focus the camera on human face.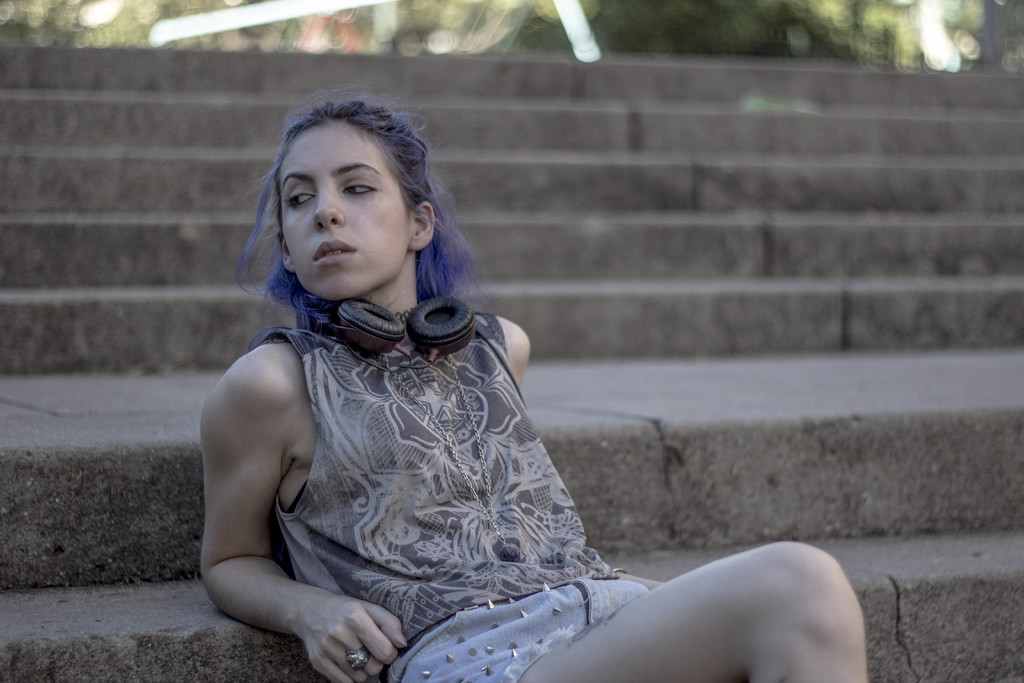
Focus region: select_region(279, 120, 406, 298).
